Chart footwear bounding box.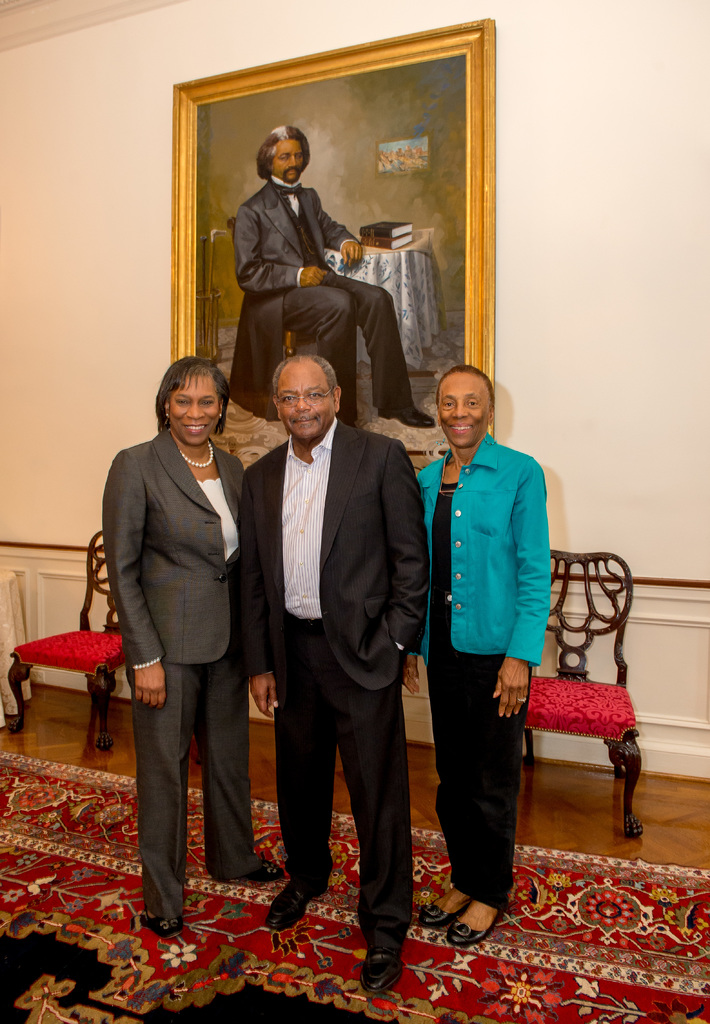
Charted: bbox(450, 908, 504, 946).
